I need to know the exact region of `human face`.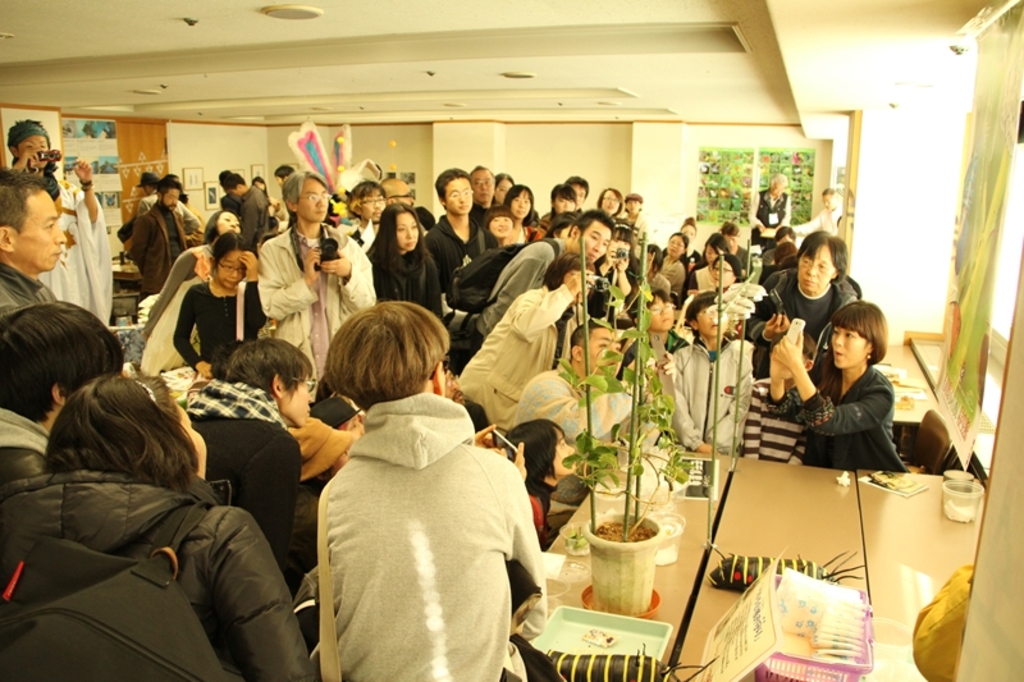
Region: [584, 329, 627, 376].
